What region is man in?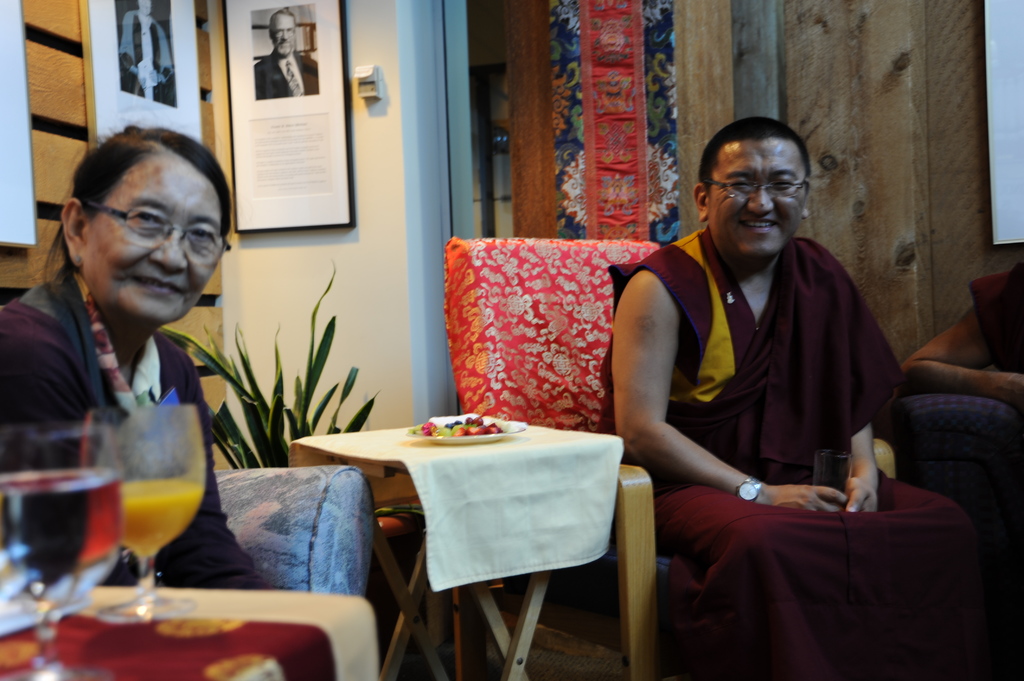
{"left": 571, "top": 115, "right": 933, "bottom": 659}.
